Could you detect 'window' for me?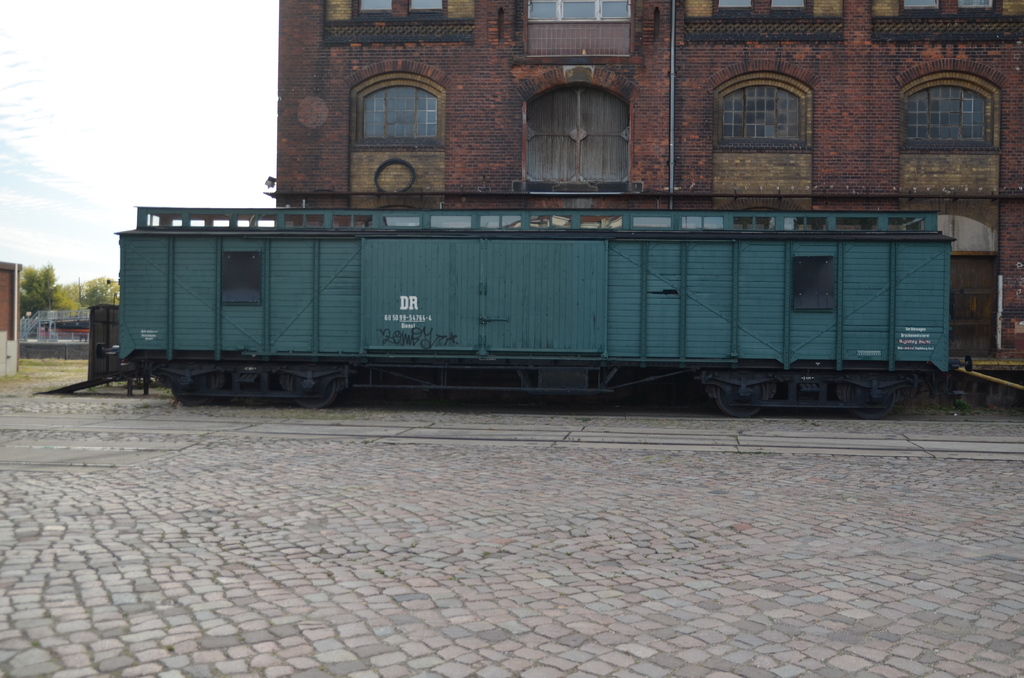
Detection result: 337,61,461,163.
